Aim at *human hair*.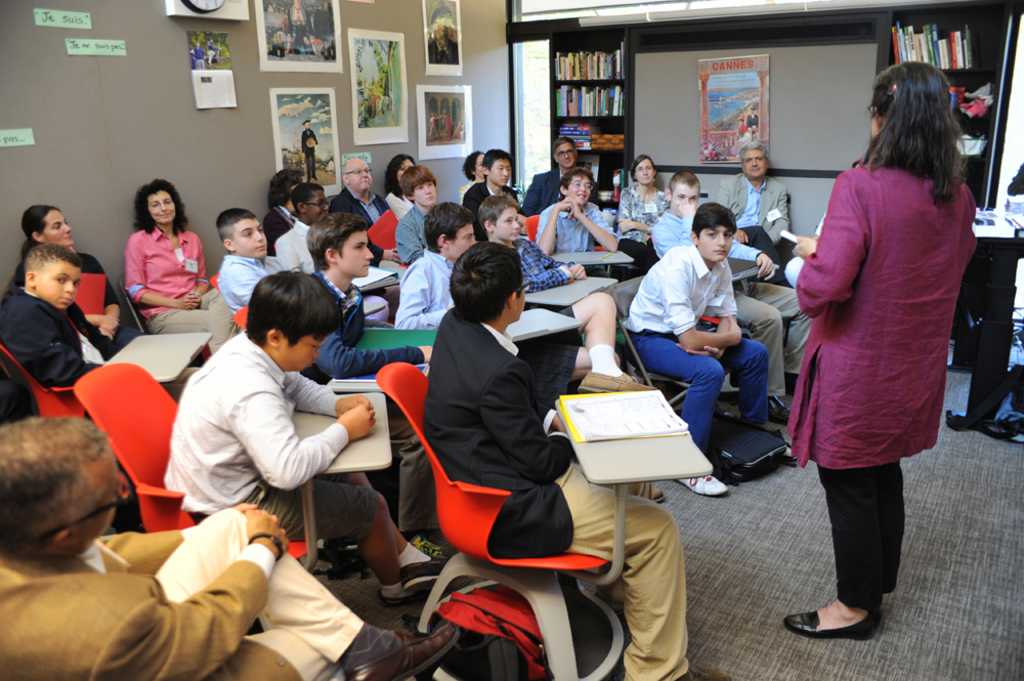
Aimed at [x1=385, y1=153, x2=413, y2=195].
